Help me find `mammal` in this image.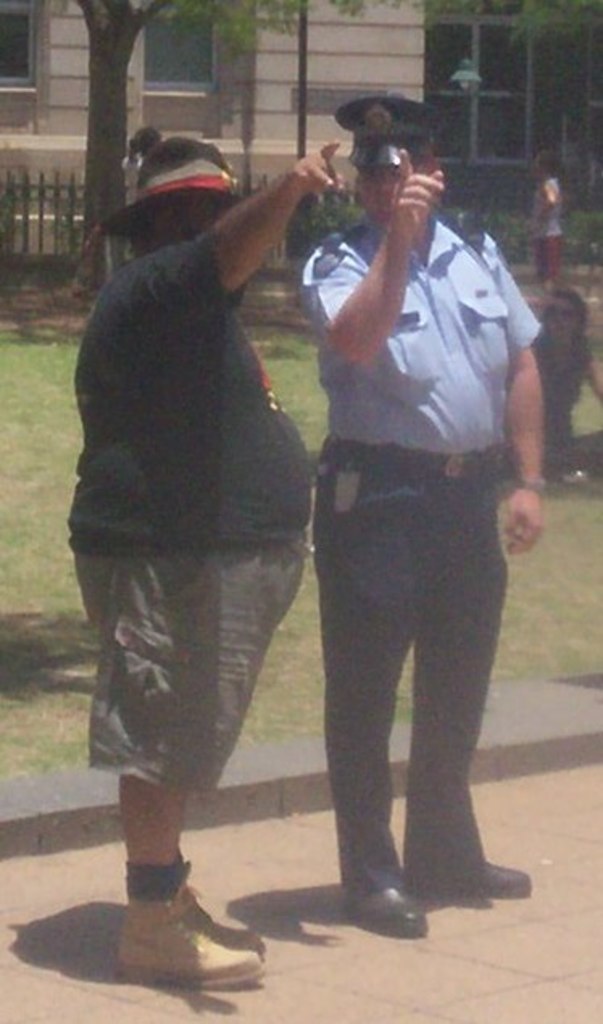
Found it: 116, 126, 171, 274.
